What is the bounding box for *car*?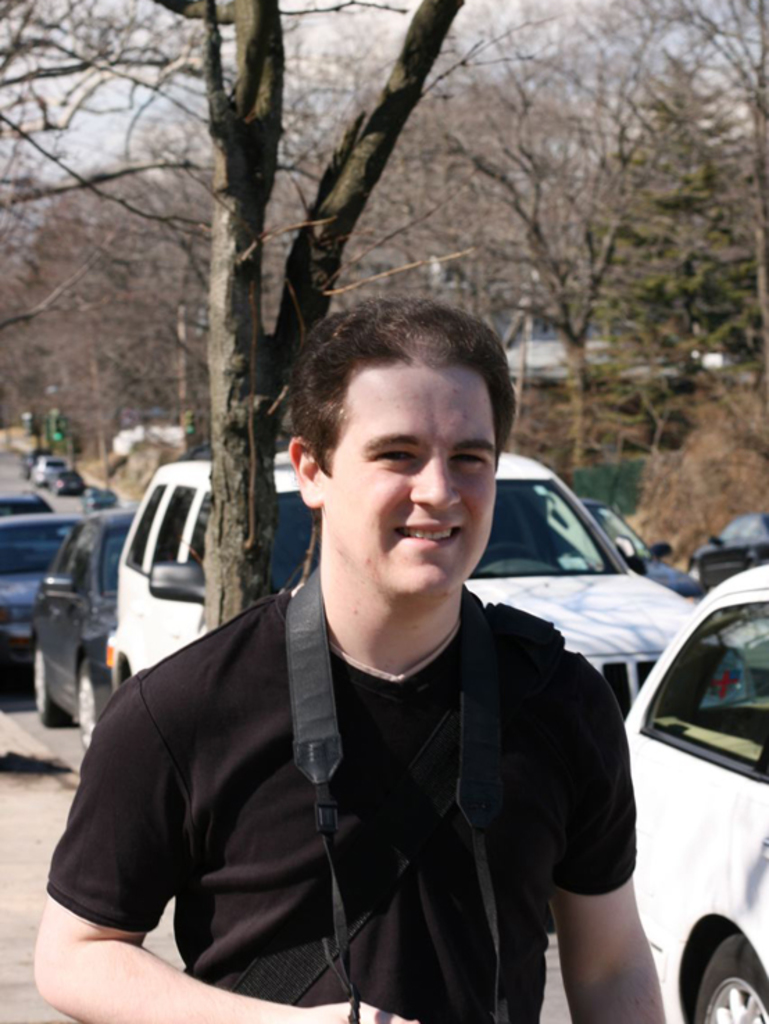
110,455,765,701.
